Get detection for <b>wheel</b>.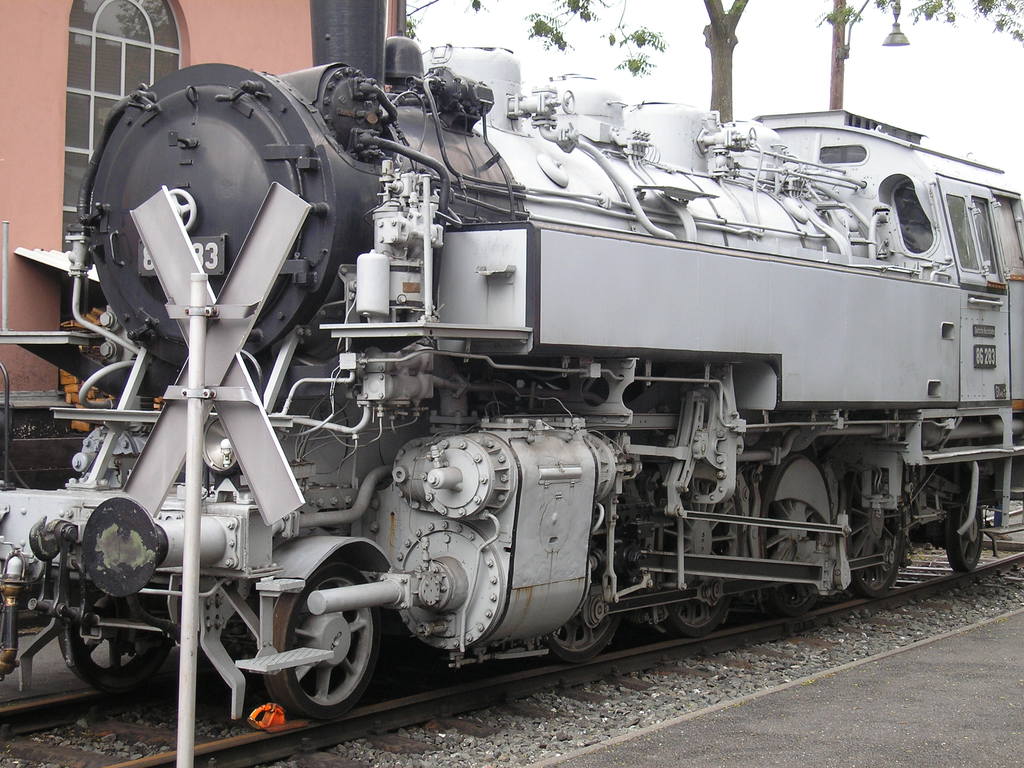
Detection: [259,569,373,723].
